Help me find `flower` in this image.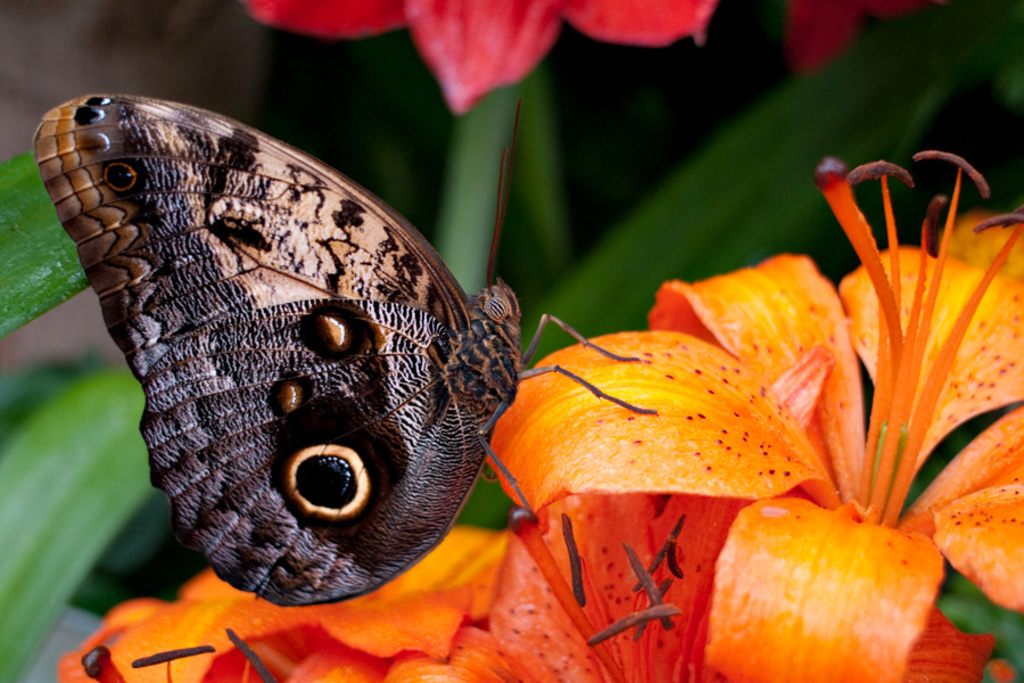
Found it: <box>248,0,709,110</box>.
